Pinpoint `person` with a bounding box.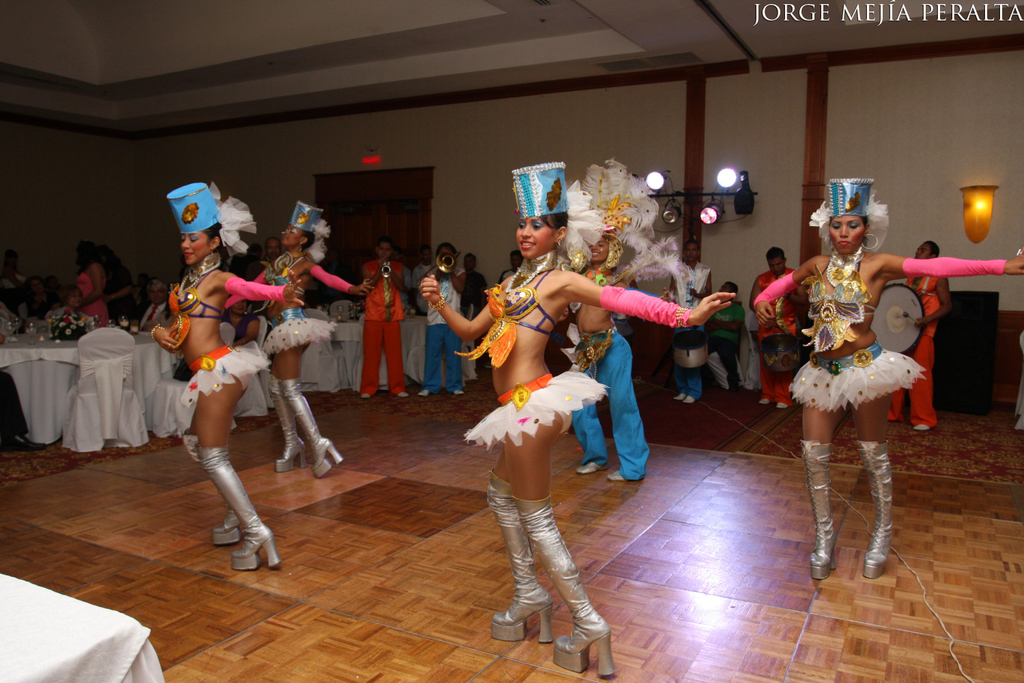
(659,242,710,402).
